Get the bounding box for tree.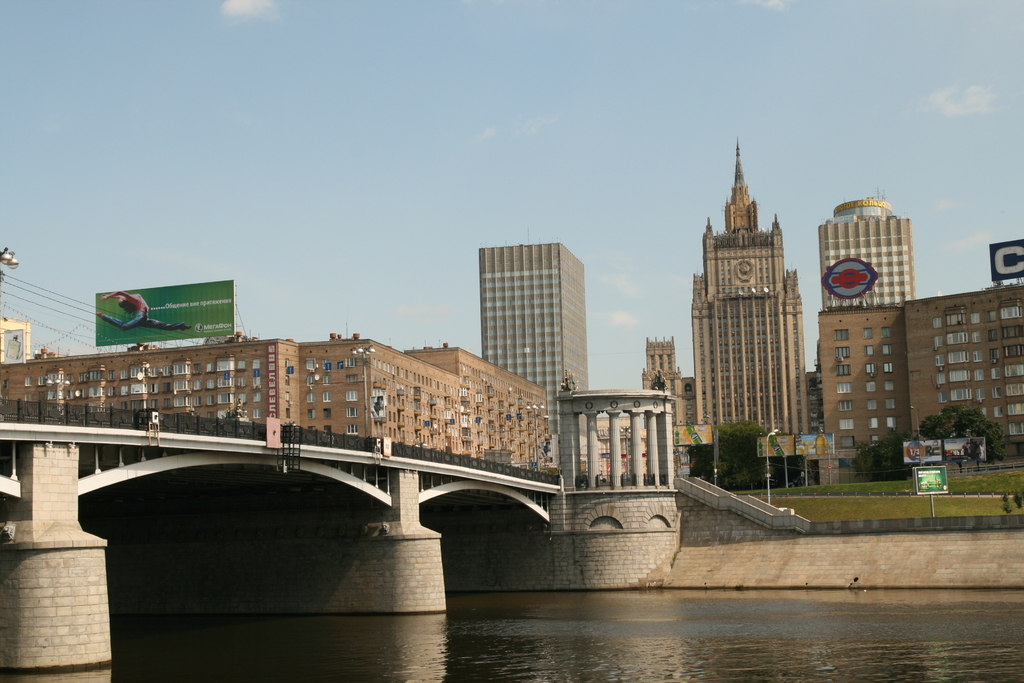
<bbox>693, 418, 807, 494</bbox>.
